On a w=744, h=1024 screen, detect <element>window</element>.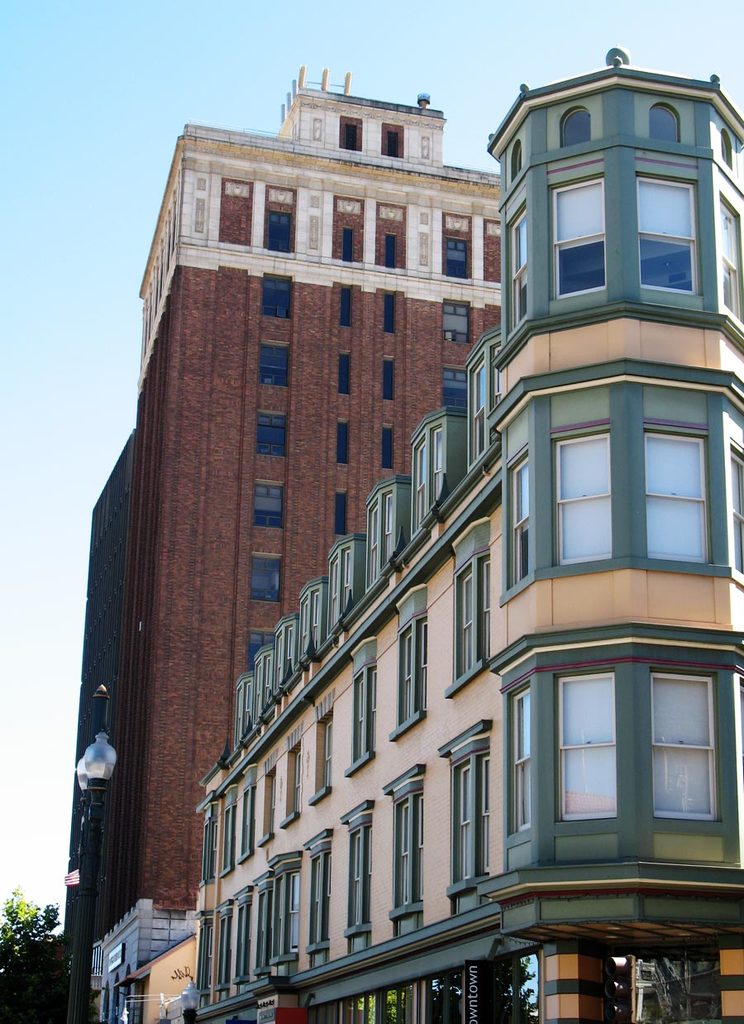
locate(553, 178, 609, 299).
